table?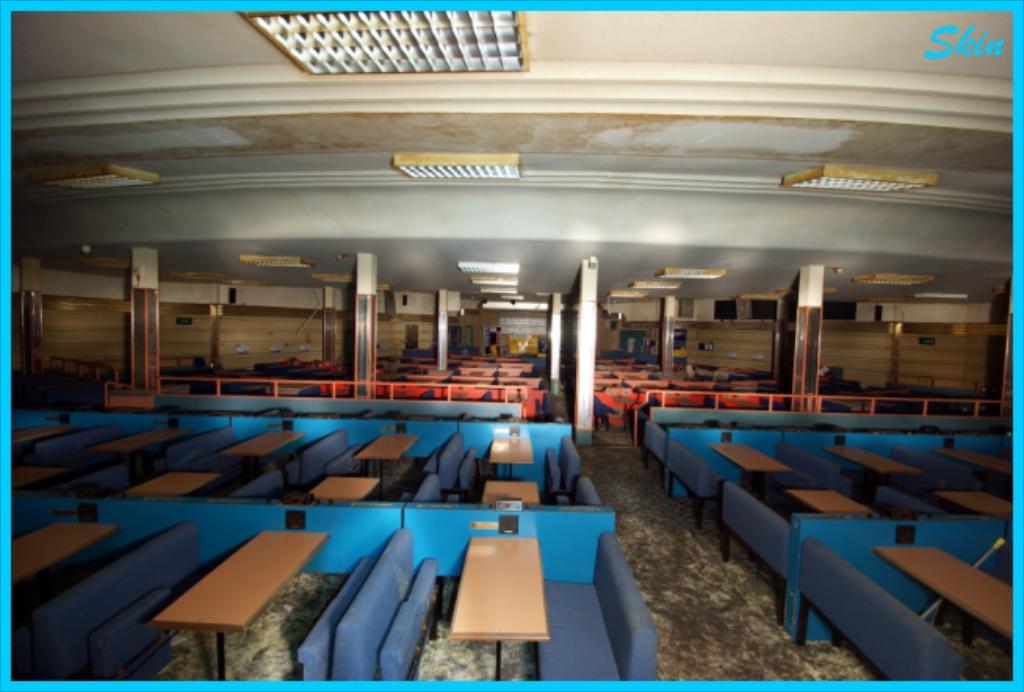
pyautogui.locateOnScreen(122, 467, 215, 503)
